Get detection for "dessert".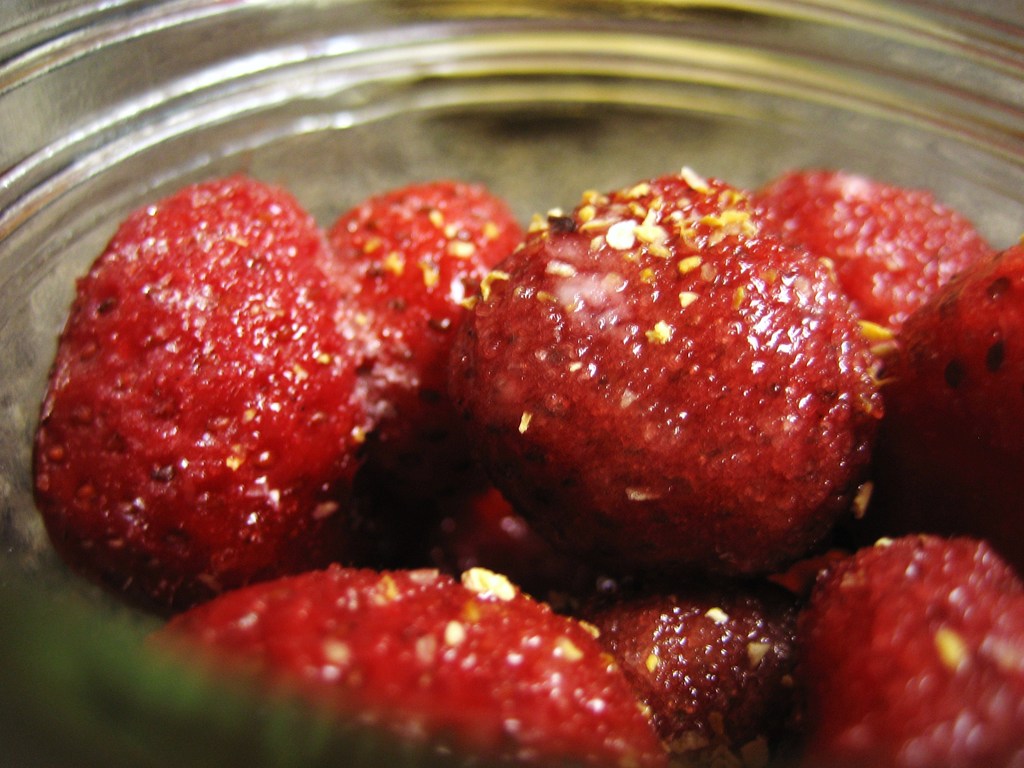
Detection: 340:188:523:385.
